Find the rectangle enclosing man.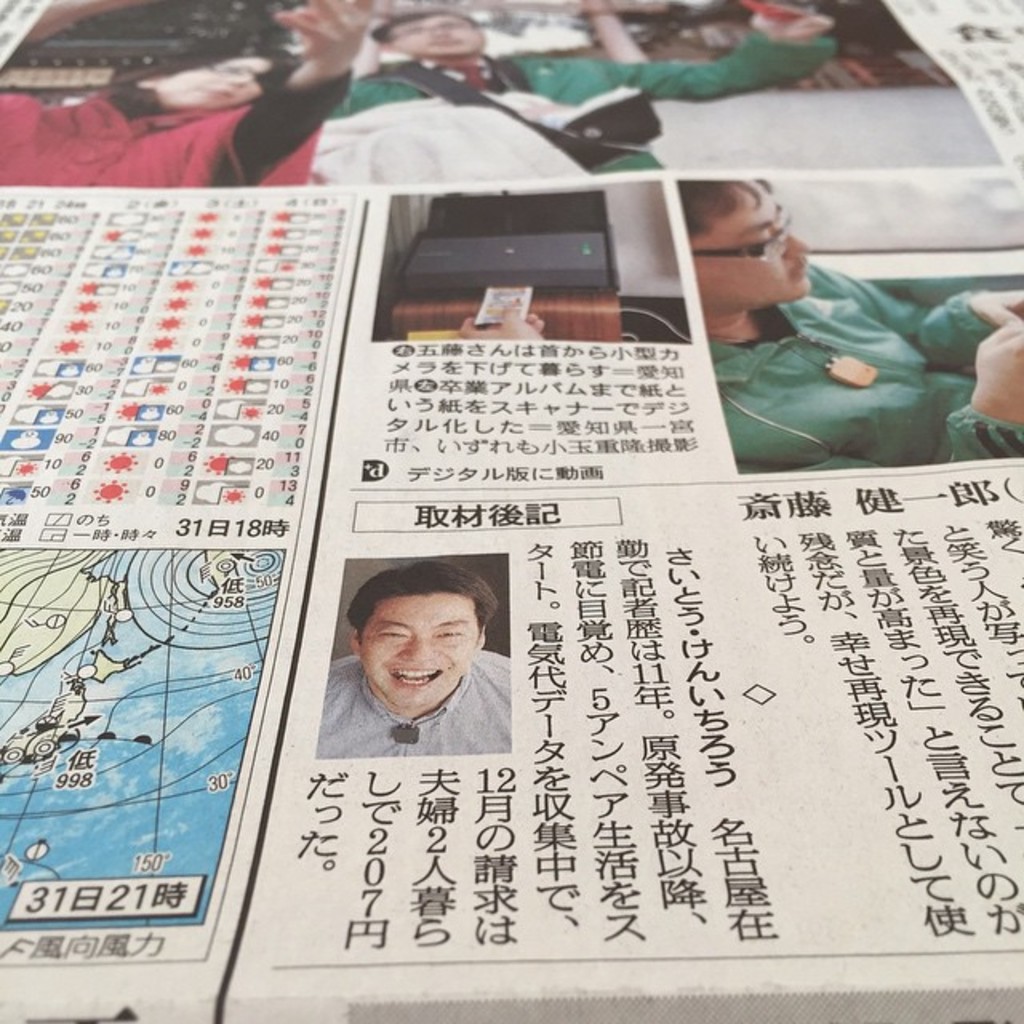
307, 0, 834, 190.
